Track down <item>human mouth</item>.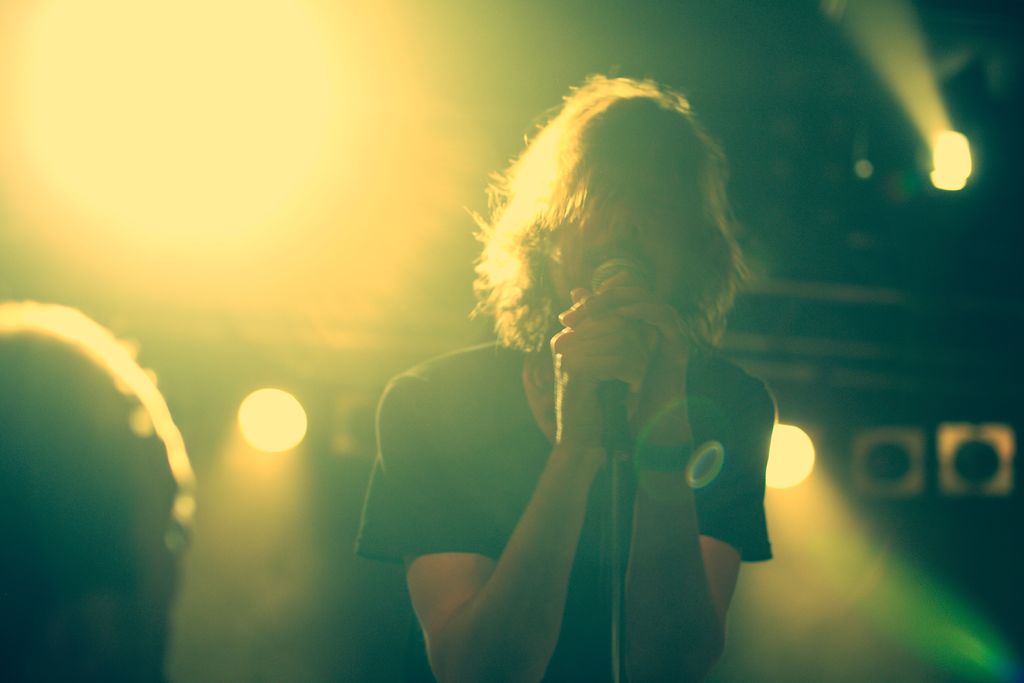
Tracked to [594,247,650,274].
